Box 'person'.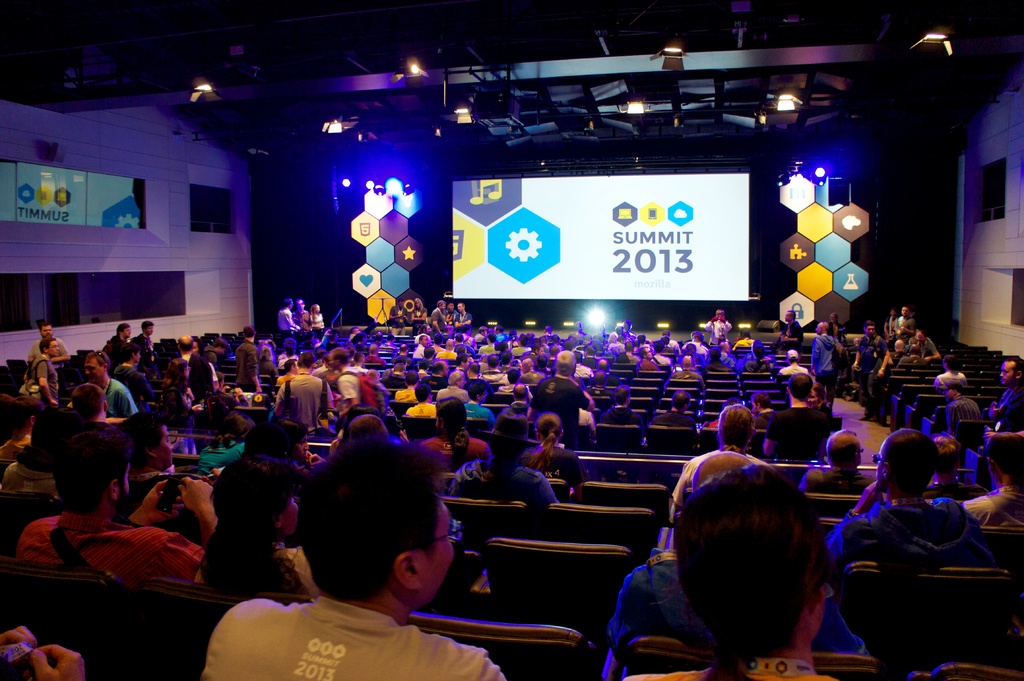
select_region(666, 397, 757, 531).
